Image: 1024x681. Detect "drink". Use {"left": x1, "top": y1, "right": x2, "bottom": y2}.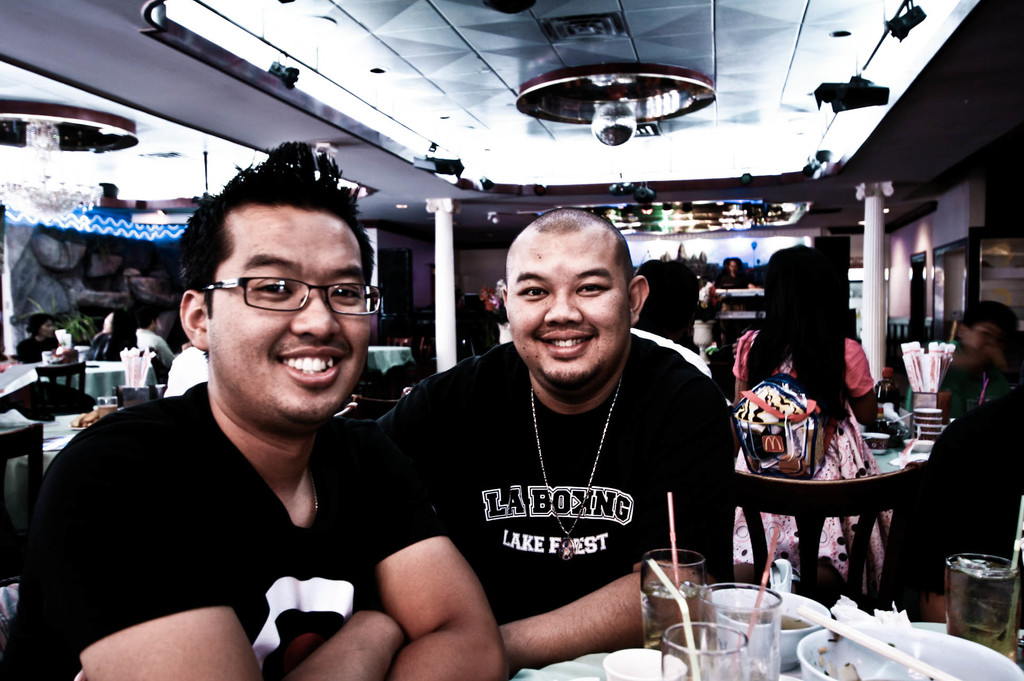
{"left": 96, "top": 407, "right": 117, "bottom": 419}.
